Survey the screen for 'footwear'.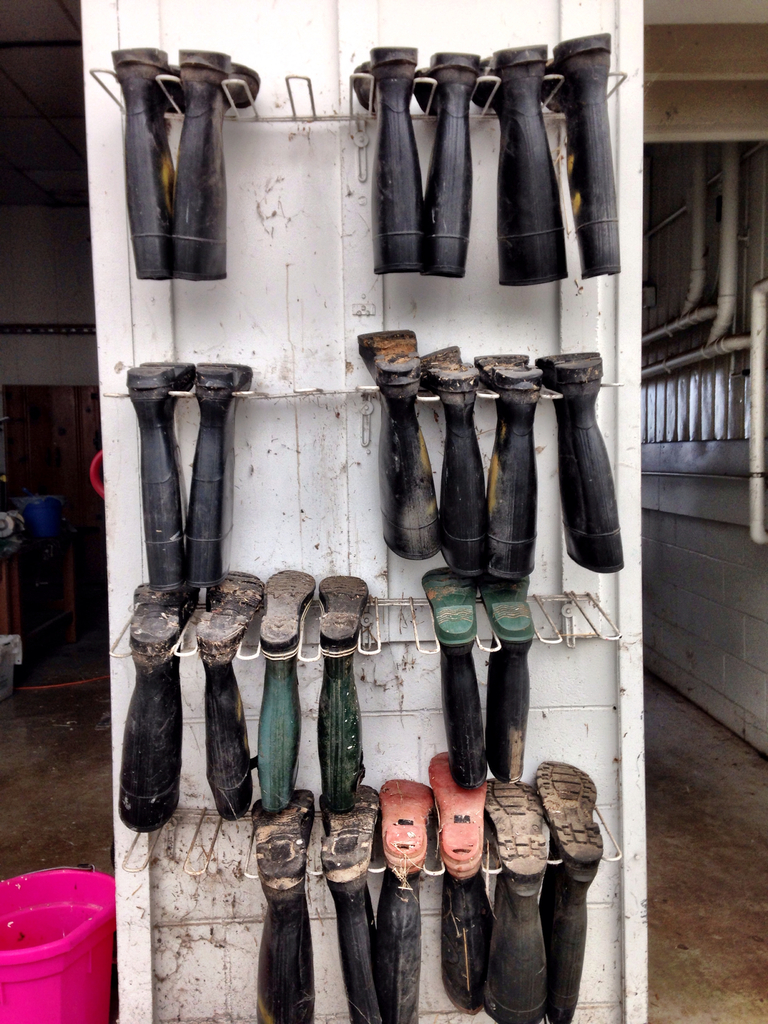
Survey found: box(107, 51, 182, 280).
